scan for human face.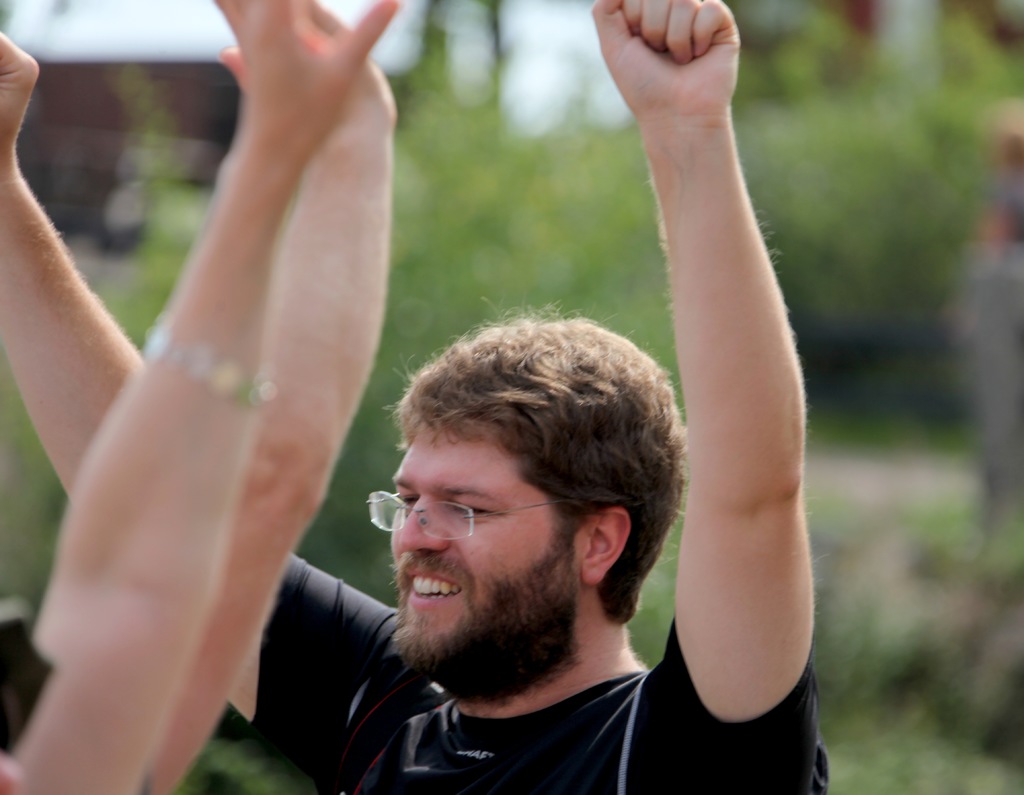
Scan result: box(383, 421, 579, 679).
